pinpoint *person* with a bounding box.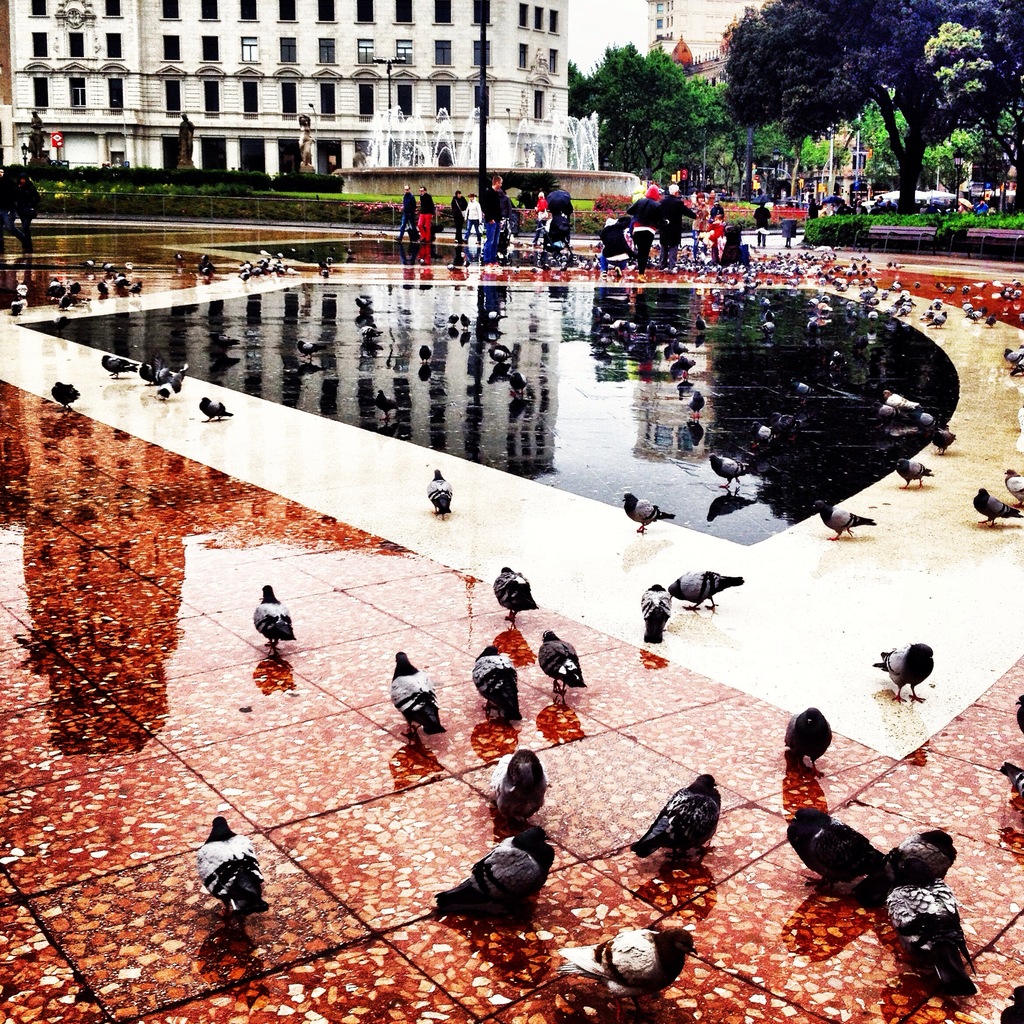
(3,168,44,250).
